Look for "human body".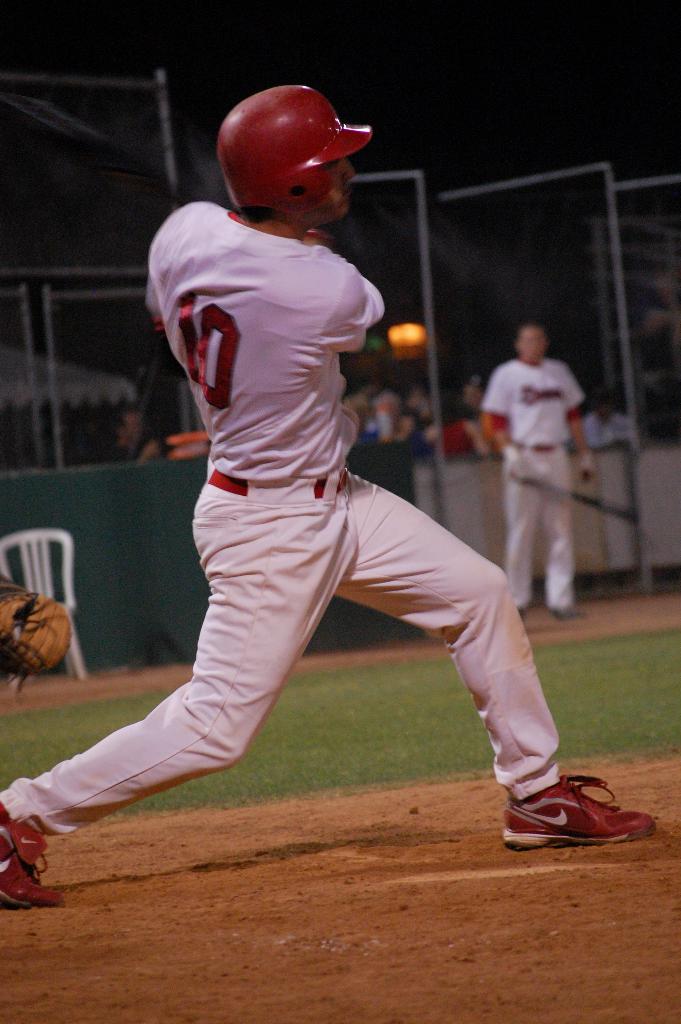
Found: <bbox>429, 413, 479, 453</bbox>.
